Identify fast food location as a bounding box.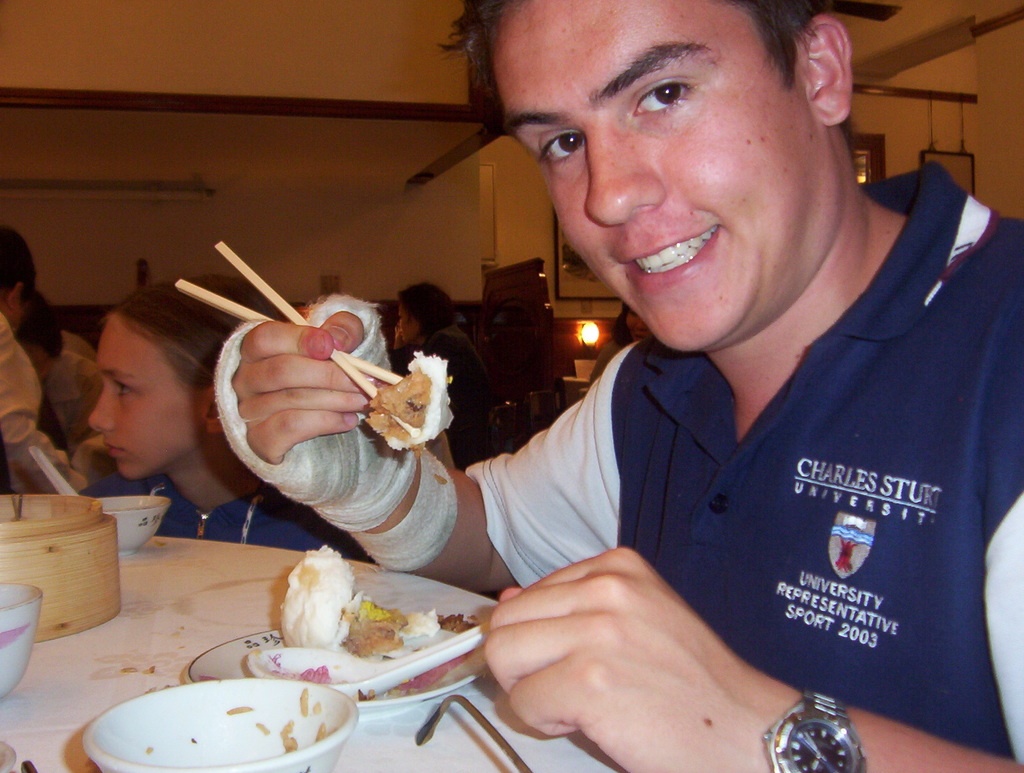
{"left": 285, "top": 550, "right": 438, "bottom": 654}.
